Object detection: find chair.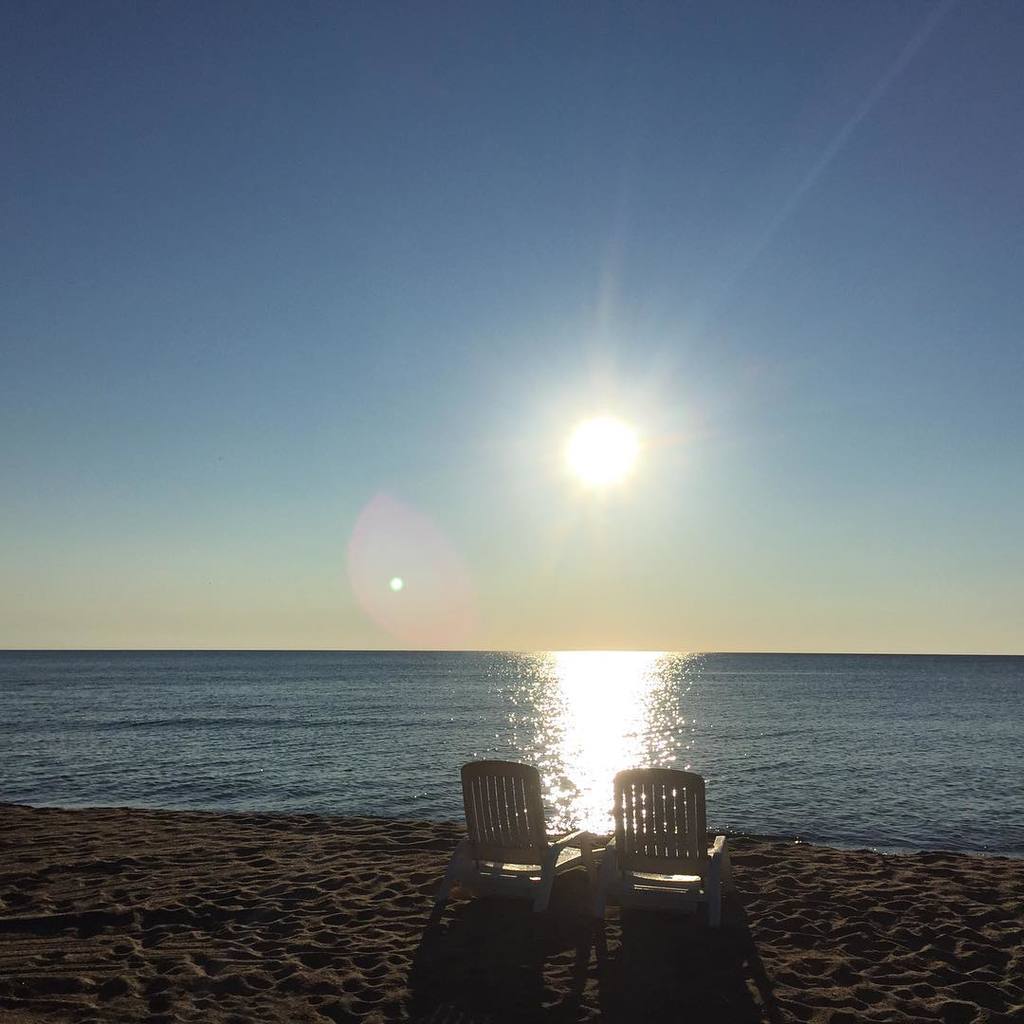
605, 763, 736, 923.
